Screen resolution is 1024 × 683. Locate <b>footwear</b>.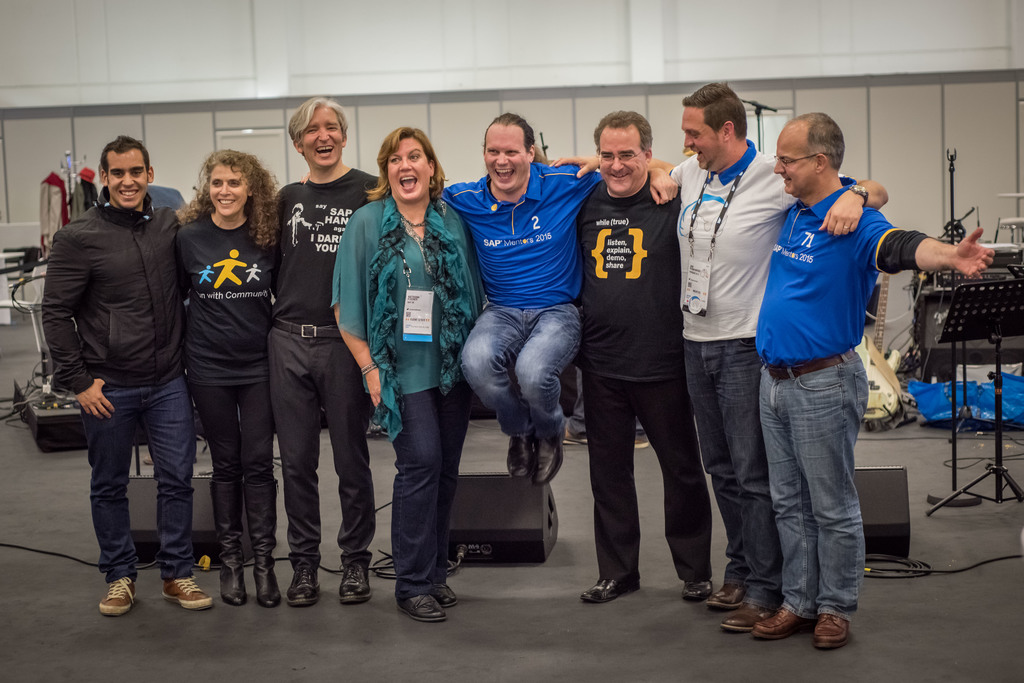
(x1=813, y1=615, x2=849, y2=645).
